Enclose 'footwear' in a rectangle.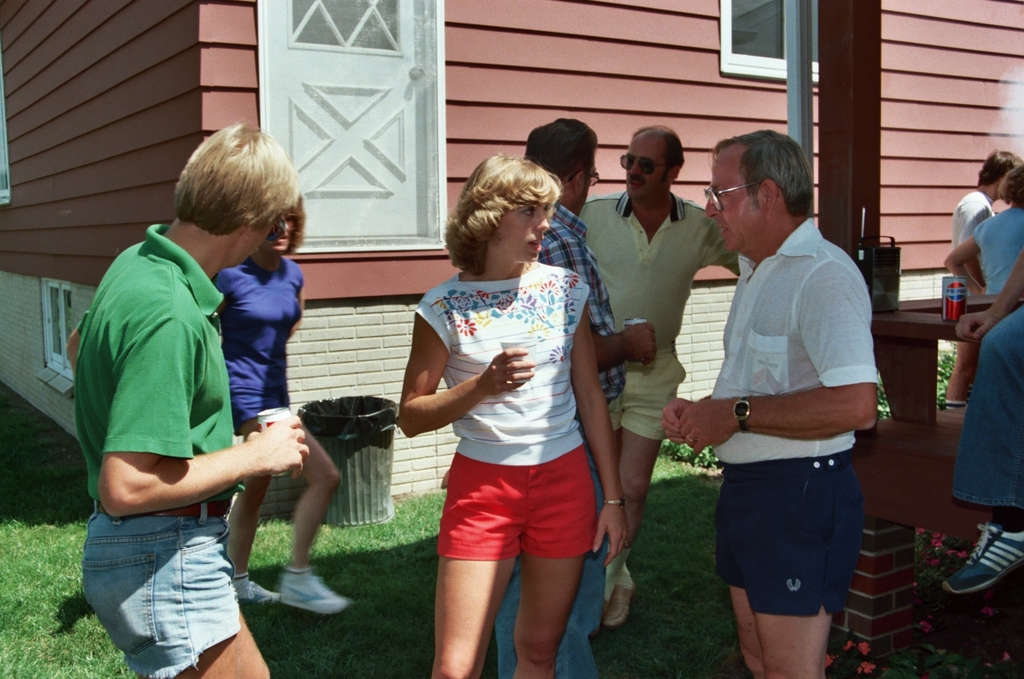
region(274, 563, 351, 618).
